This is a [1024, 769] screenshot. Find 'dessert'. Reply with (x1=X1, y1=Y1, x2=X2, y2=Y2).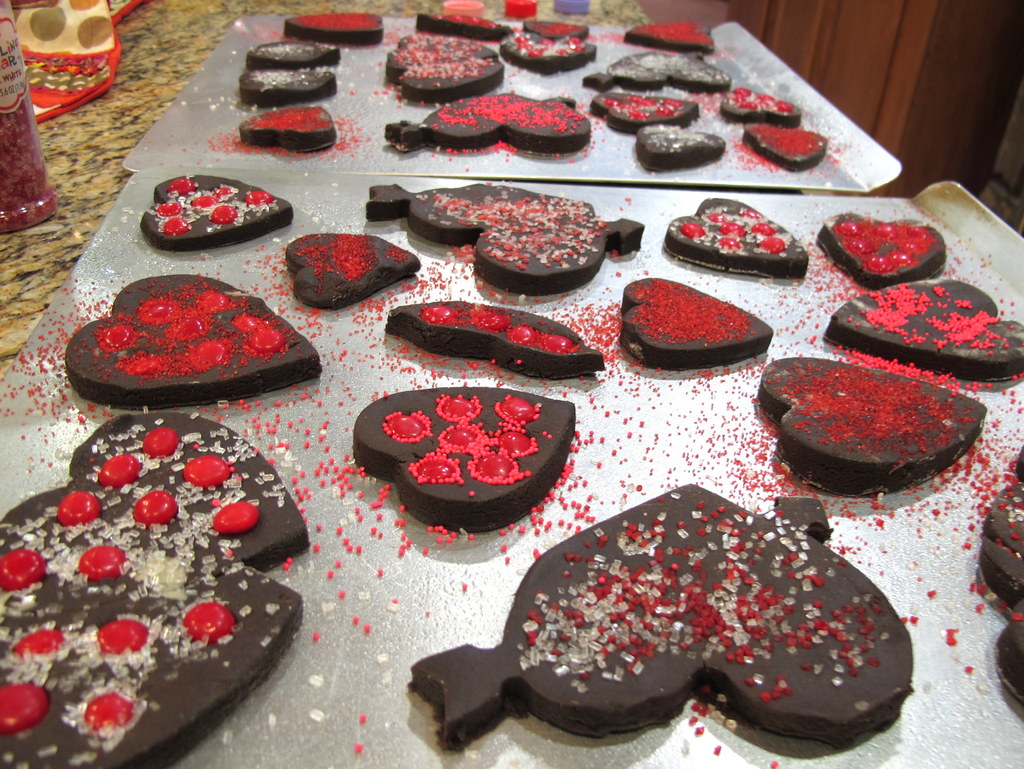
(x1=497, y1=29, x2=592, y2=76).
